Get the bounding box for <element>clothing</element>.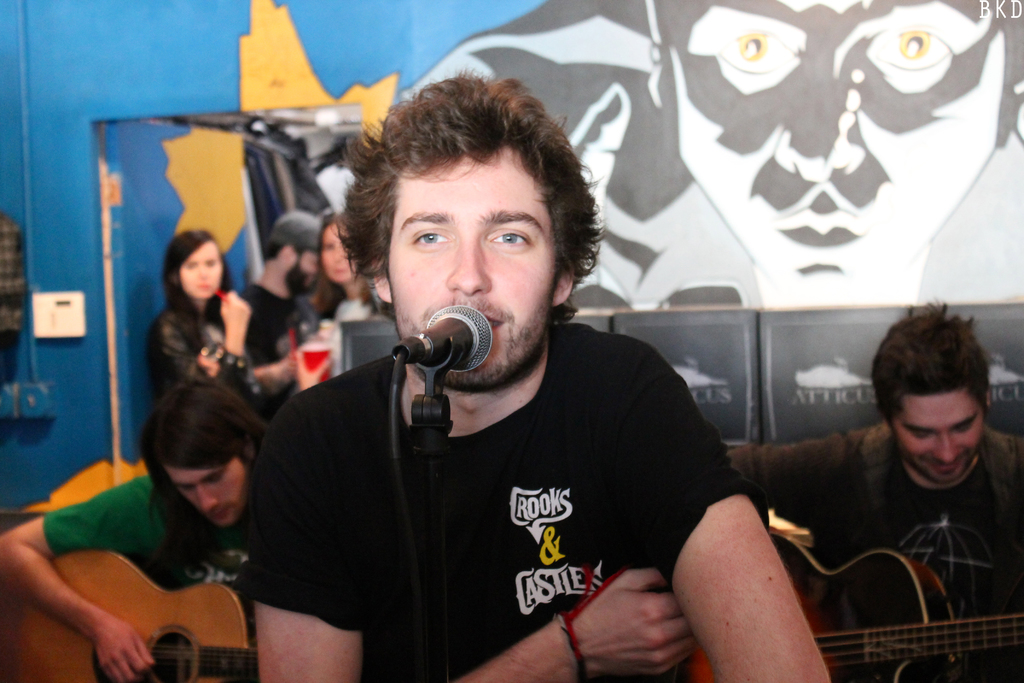
[x1=723, y1=422, x2=1023, y2=680].
